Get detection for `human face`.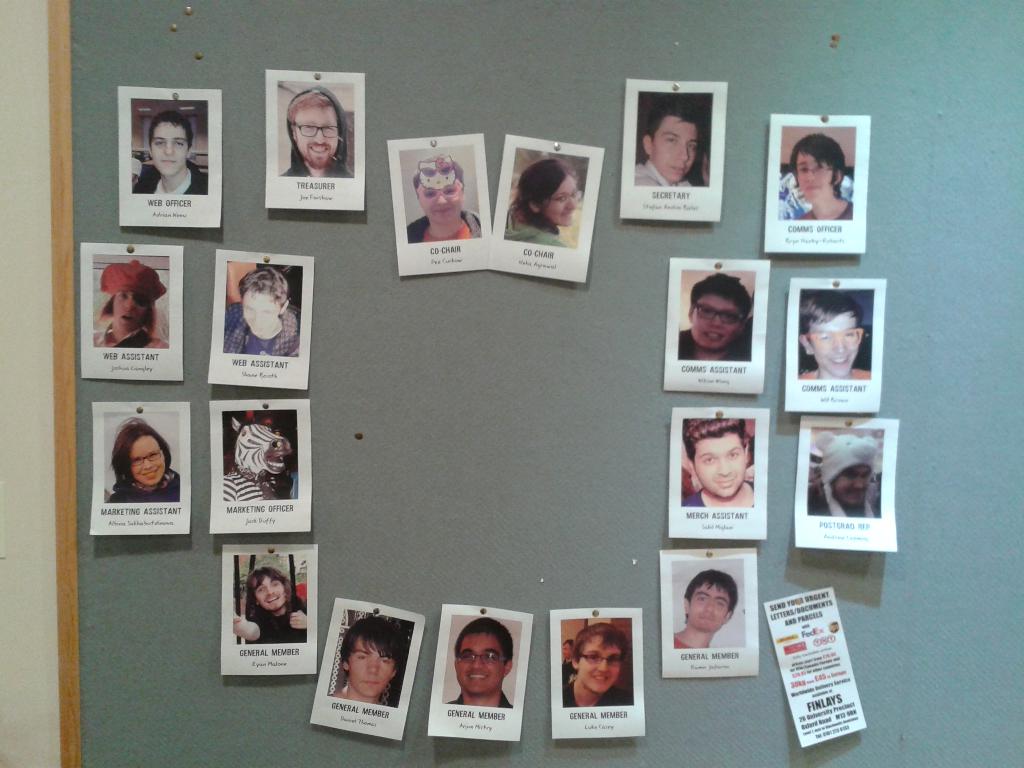
Detection: <bbox>419, 176, 464, 225</bbox>.
